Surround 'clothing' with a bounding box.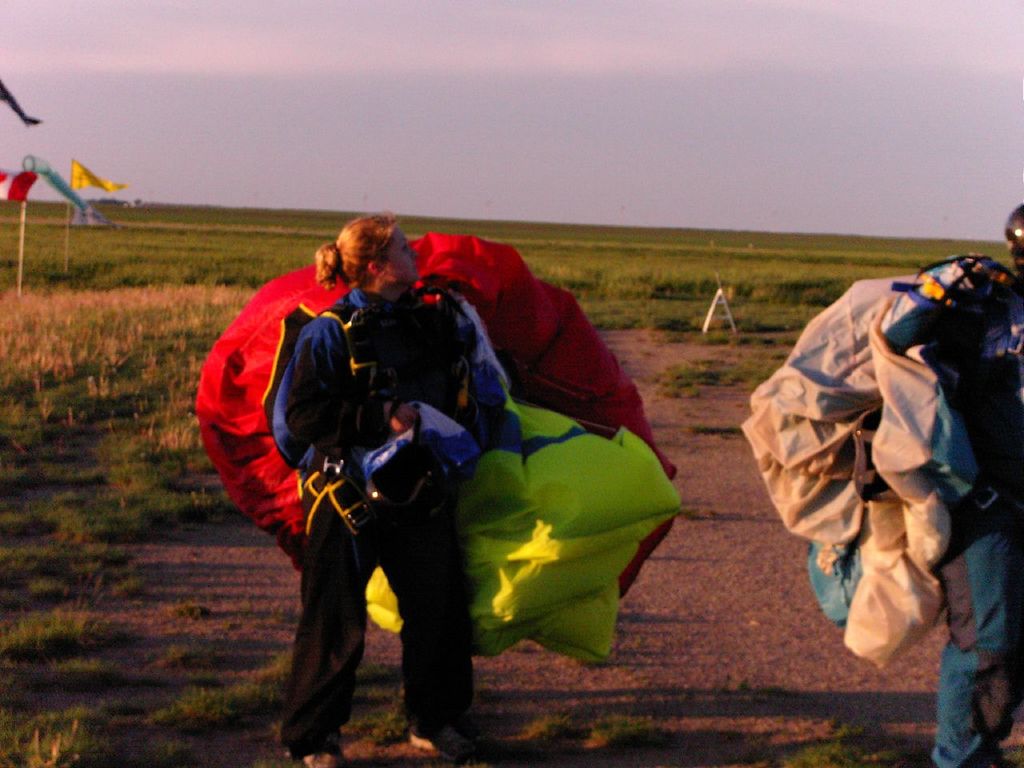
BBox(858, 250, 1023, 767).
